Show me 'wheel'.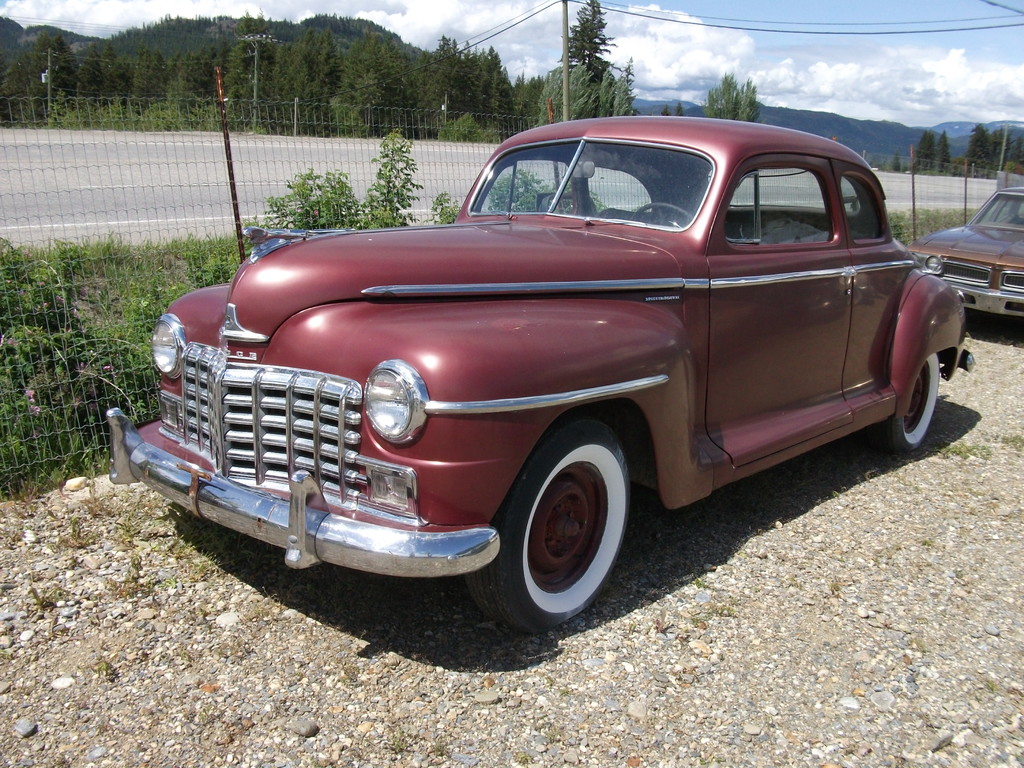
'wheel' is here: bbox=[862, 359, 948, 450].
